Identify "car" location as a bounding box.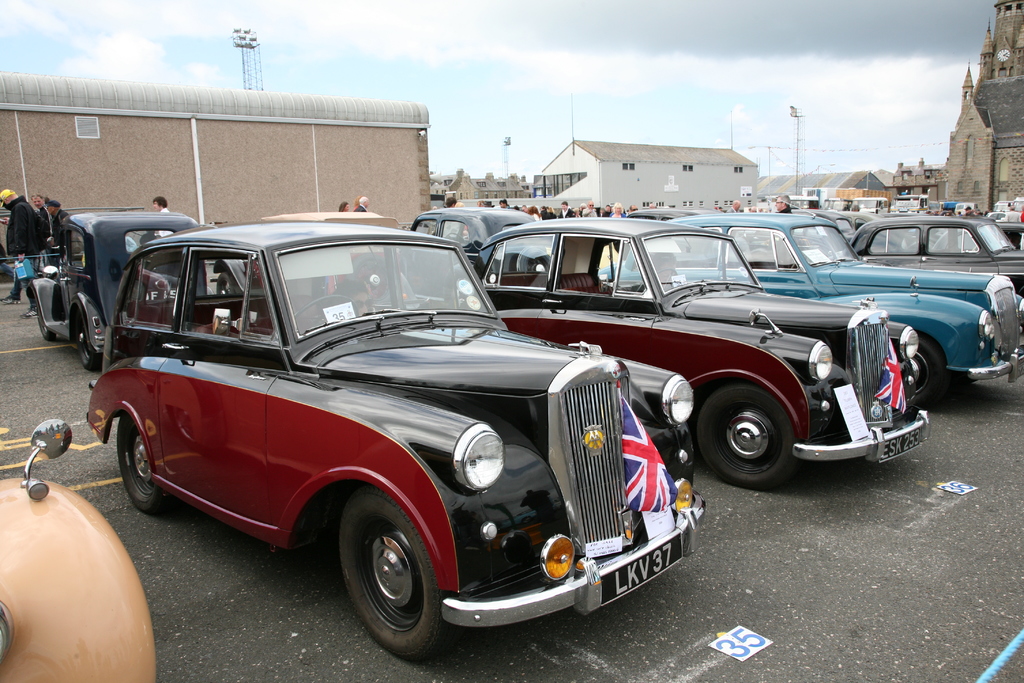
left=0, top=422, right=157, bottom=682.
